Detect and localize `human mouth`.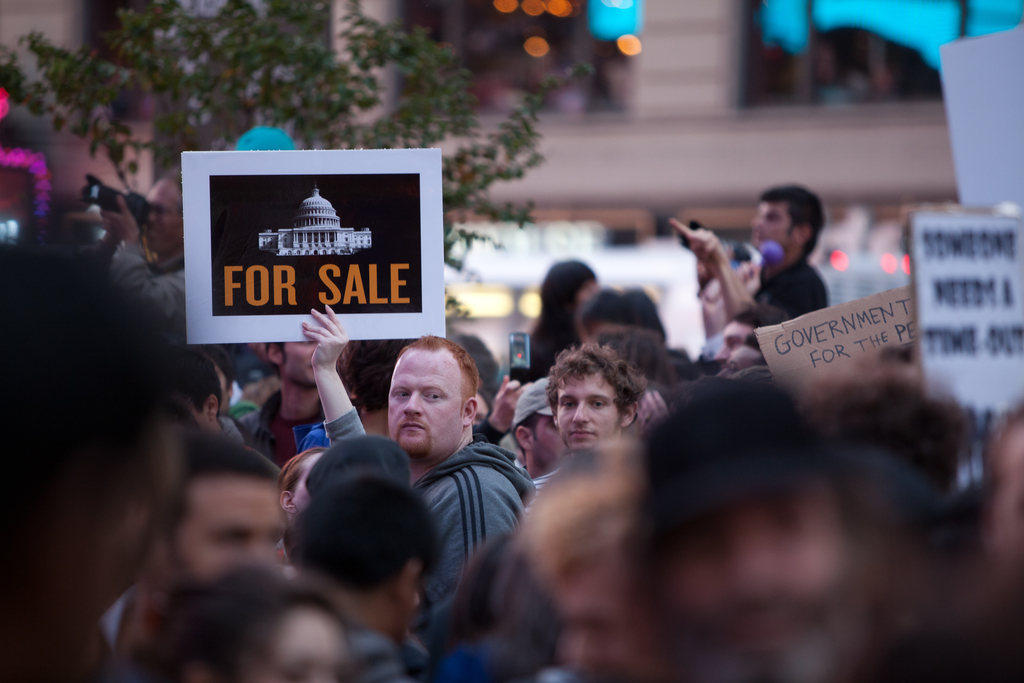
Localized at bbox=(401, 419, 426, 433).
